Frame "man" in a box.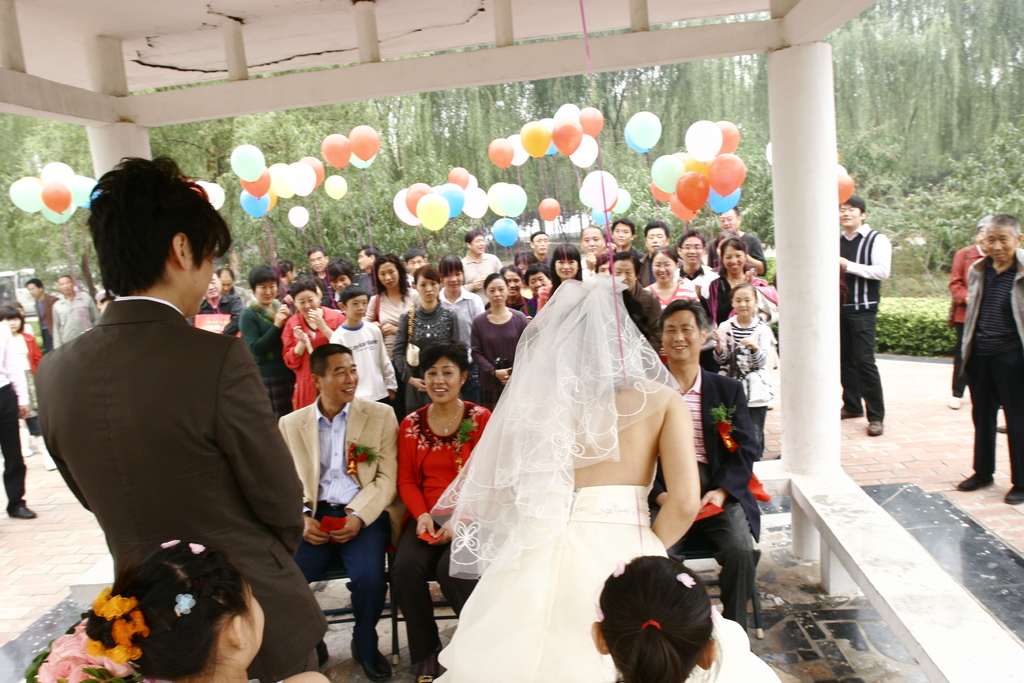
box=[310, 247, 337, 295].
